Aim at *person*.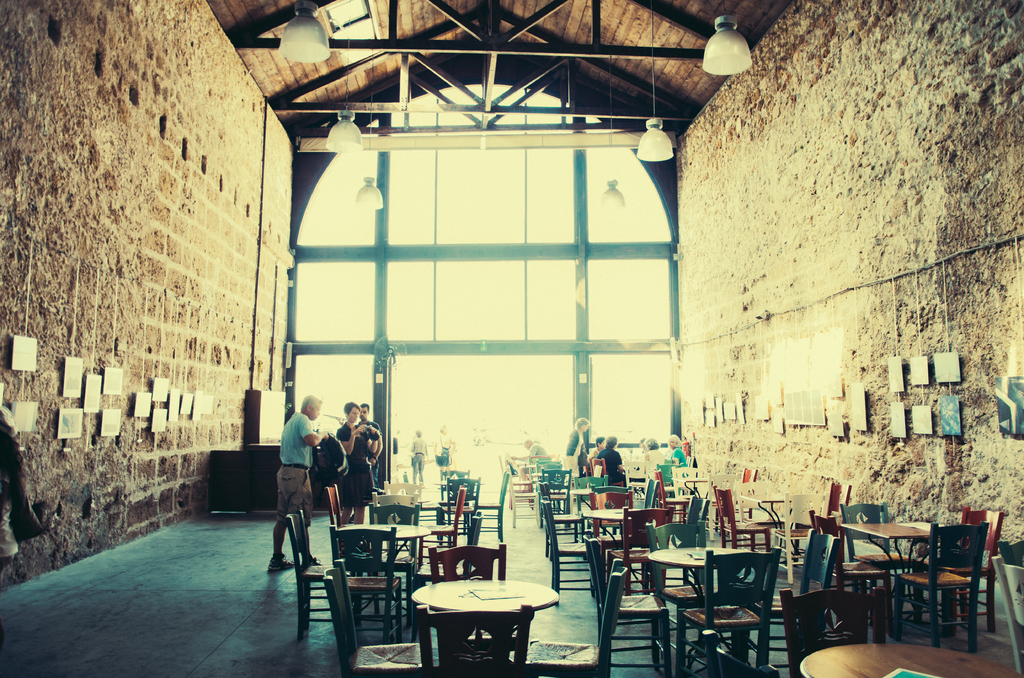
Aimed at bbox=[360, 394, 380, 487].
